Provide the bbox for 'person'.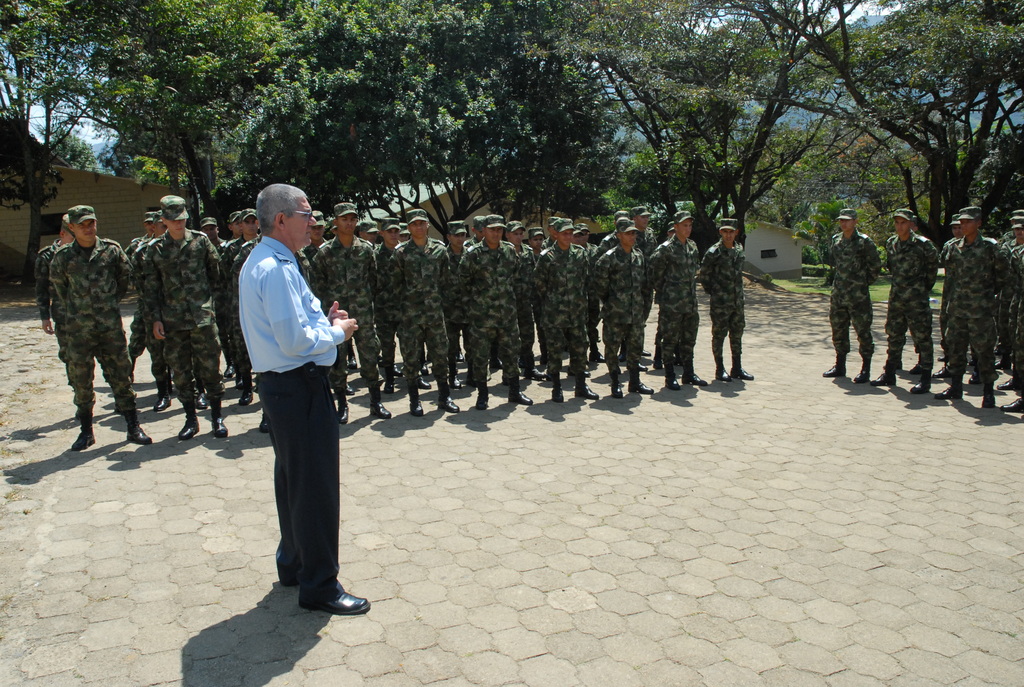
[x1=145, y1=194, x2=220, y2=442].
